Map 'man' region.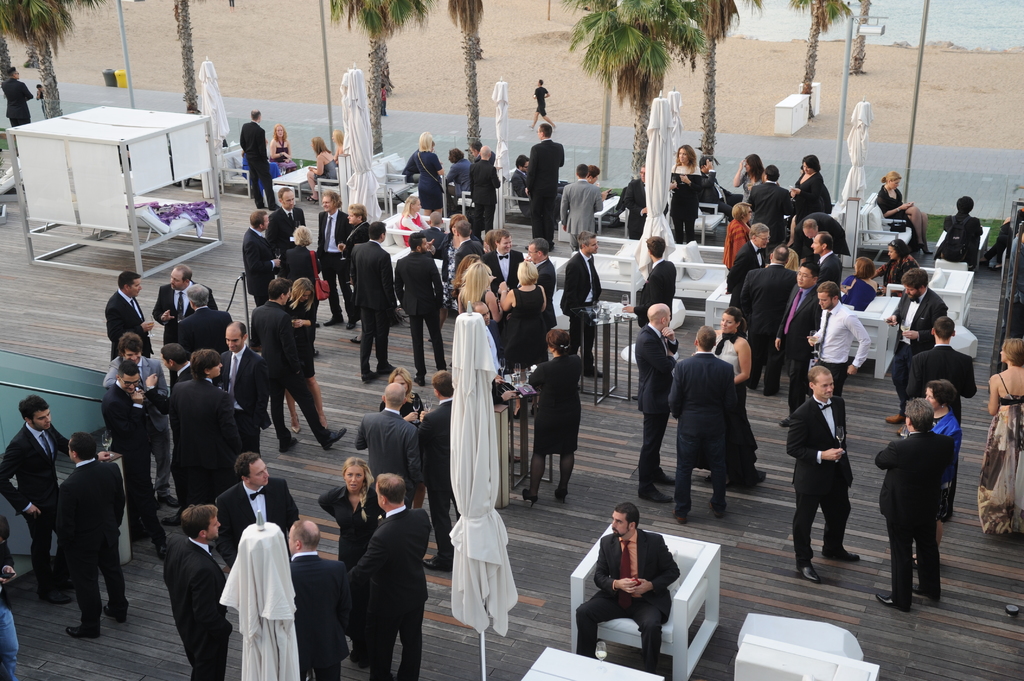
Mapped to <bbox>774, 261, 822, 429</bbox>.
